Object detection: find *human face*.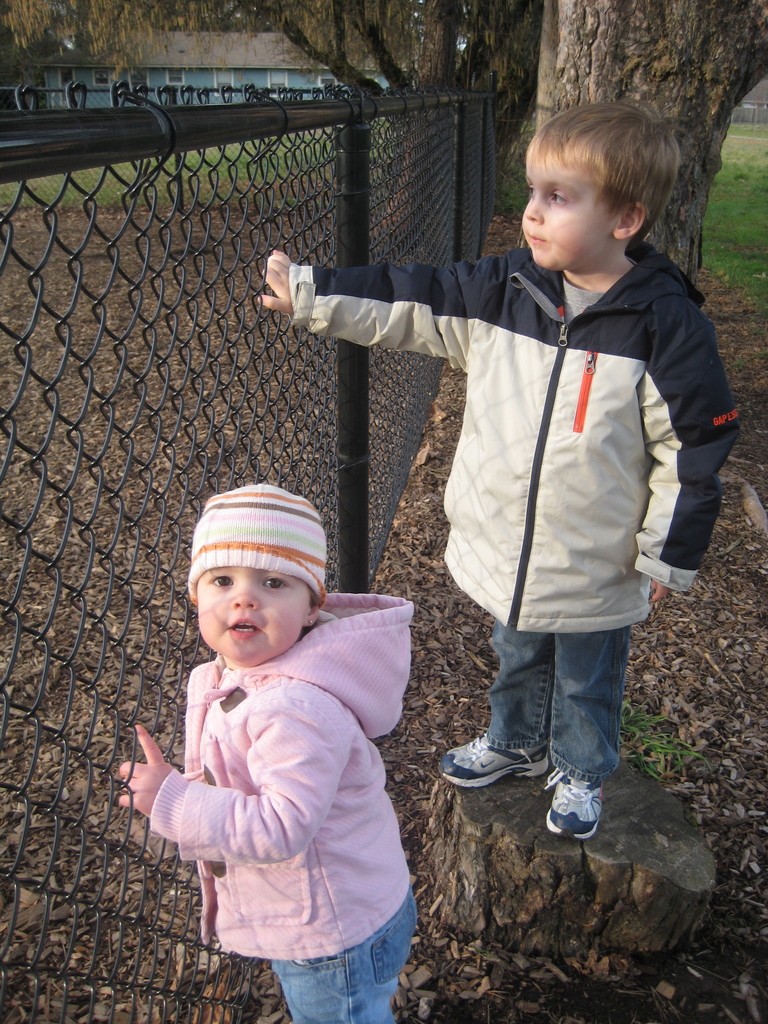
bbox(512, 150, 604, 286).
